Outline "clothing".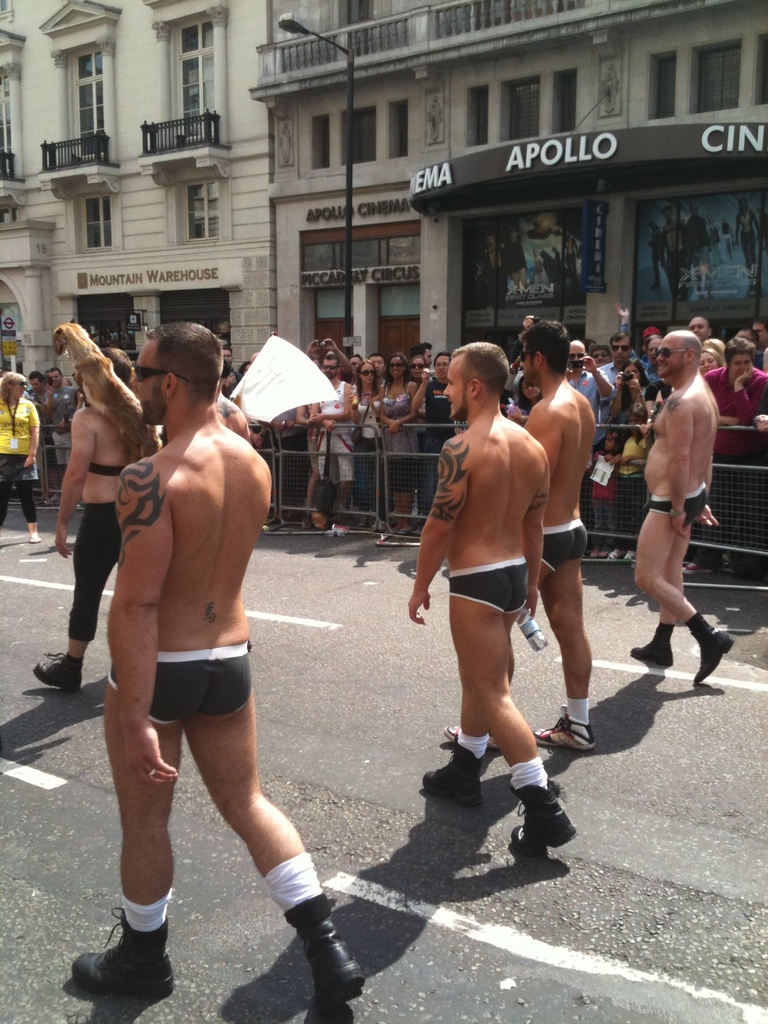
Outline: pyautogui.locateOnScreen(449, 557, 532, 622).
